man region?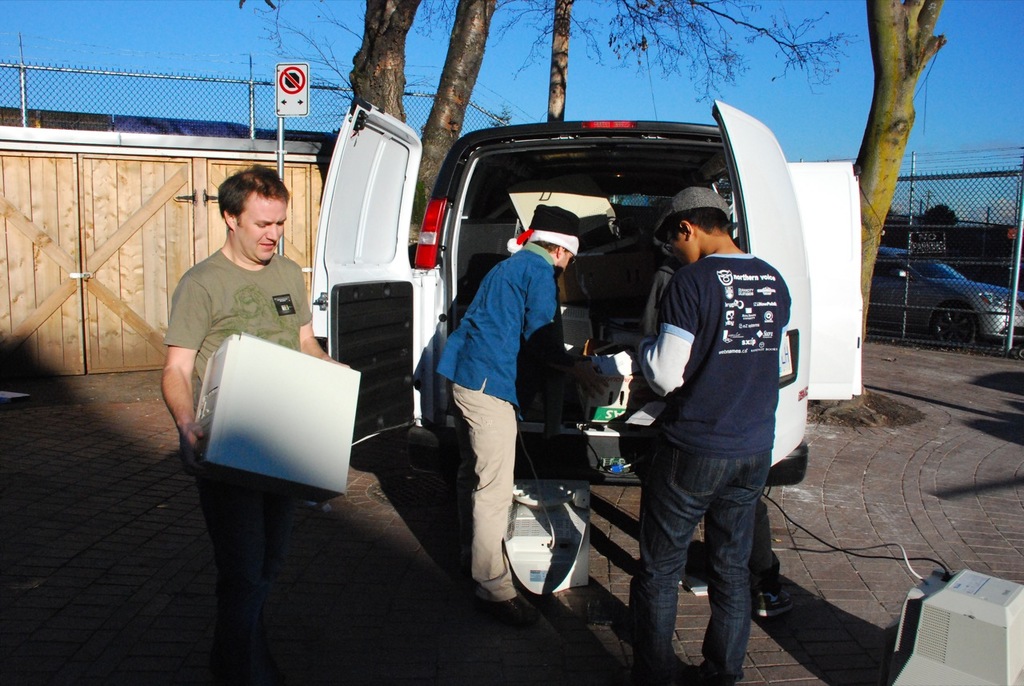
<region>154, 152, 378, 685</region>
